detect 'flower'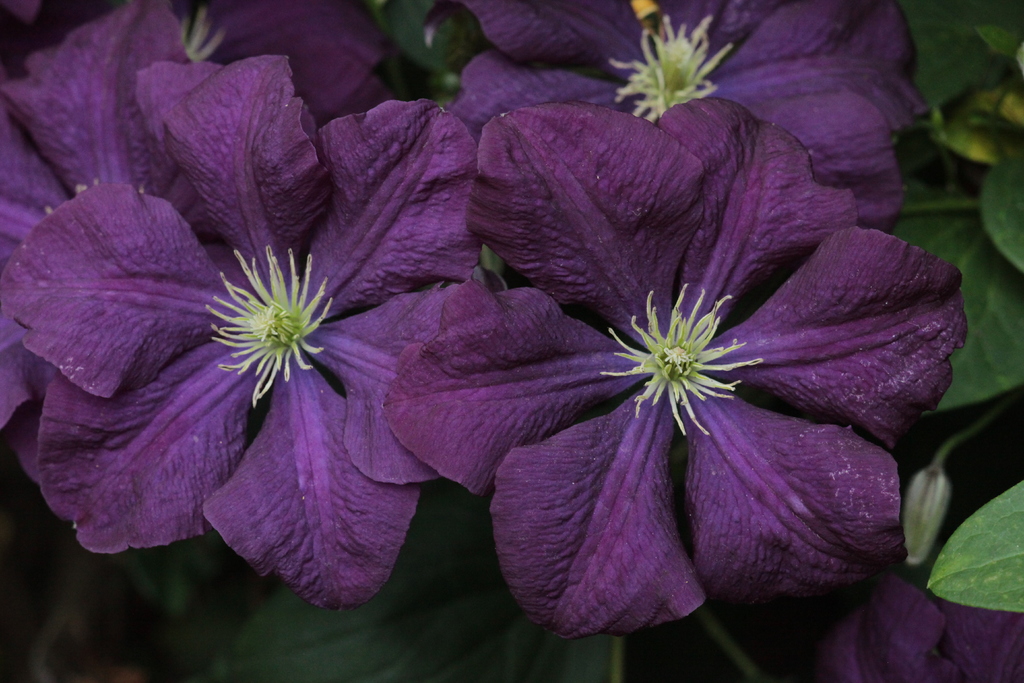
bbox(0, 52, 483, 614)
